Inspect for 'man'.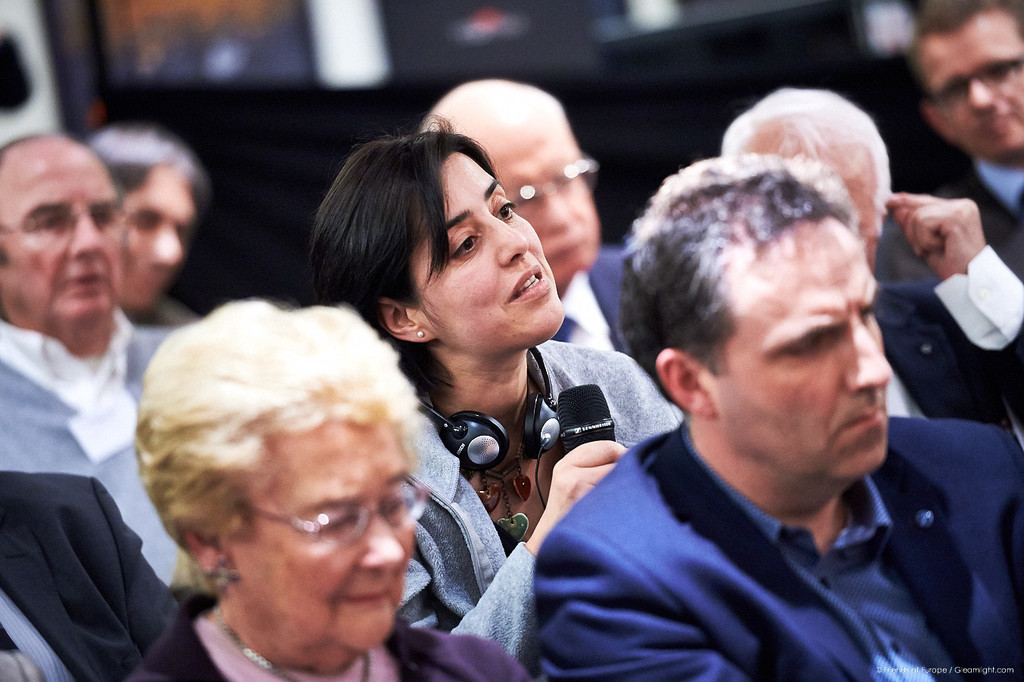
Inspection: rect(0, 468, 182, 681).
